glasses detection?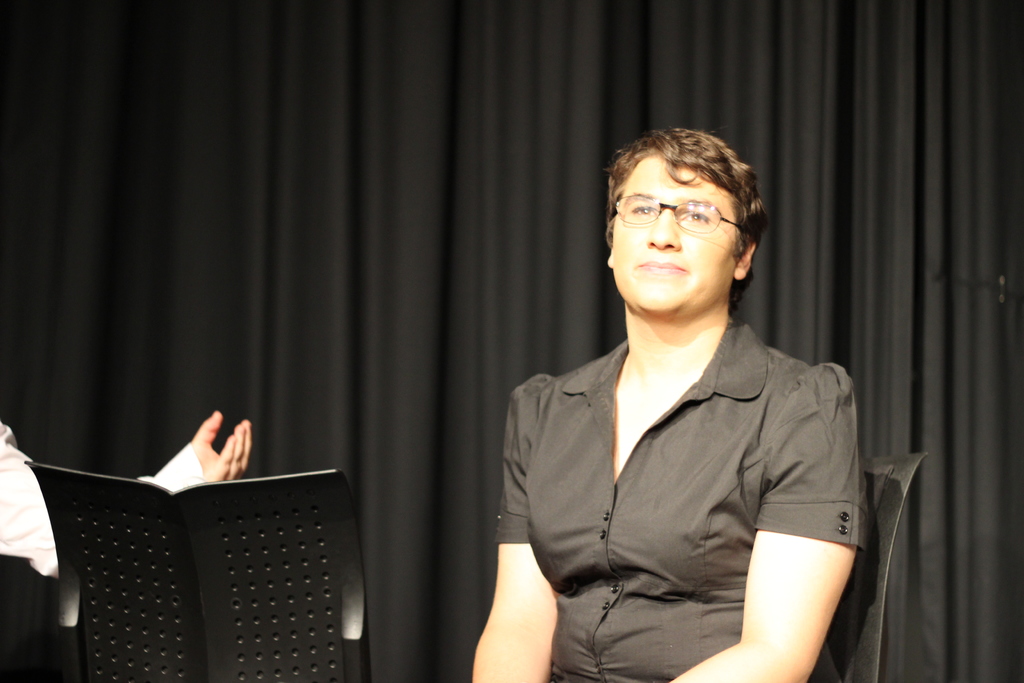
rect(619, 193, 758, 236)
